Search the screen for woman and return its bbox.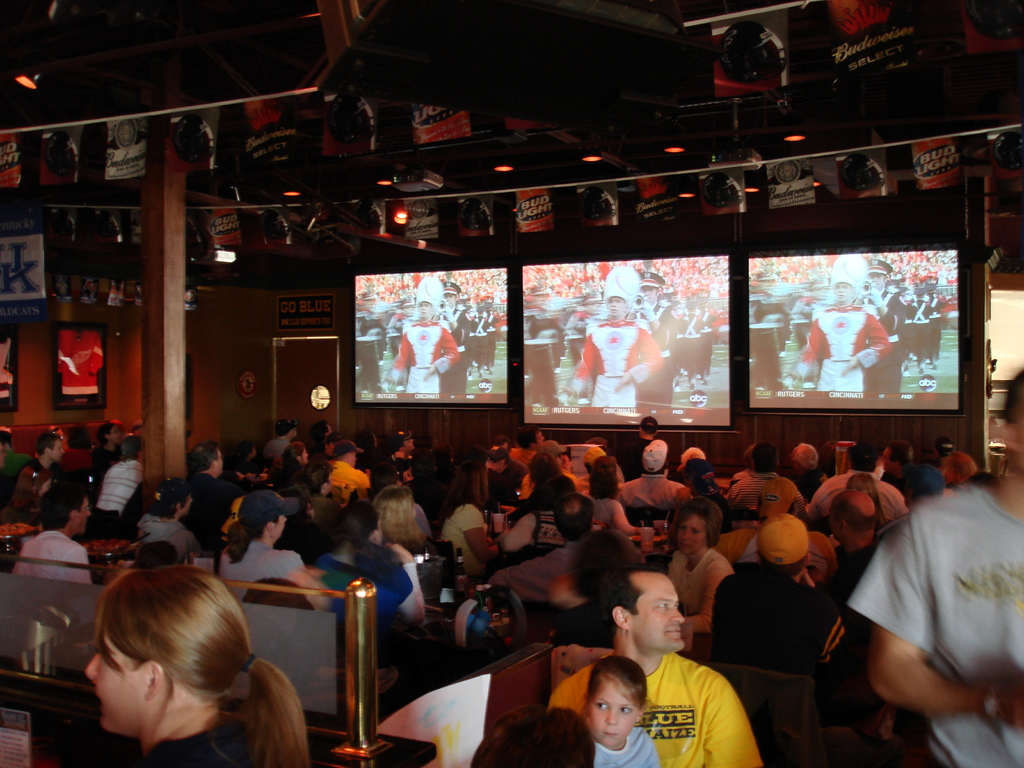
Found: {"x1": 669, "y1": 497, "x2": 733, "y2": 630}.
